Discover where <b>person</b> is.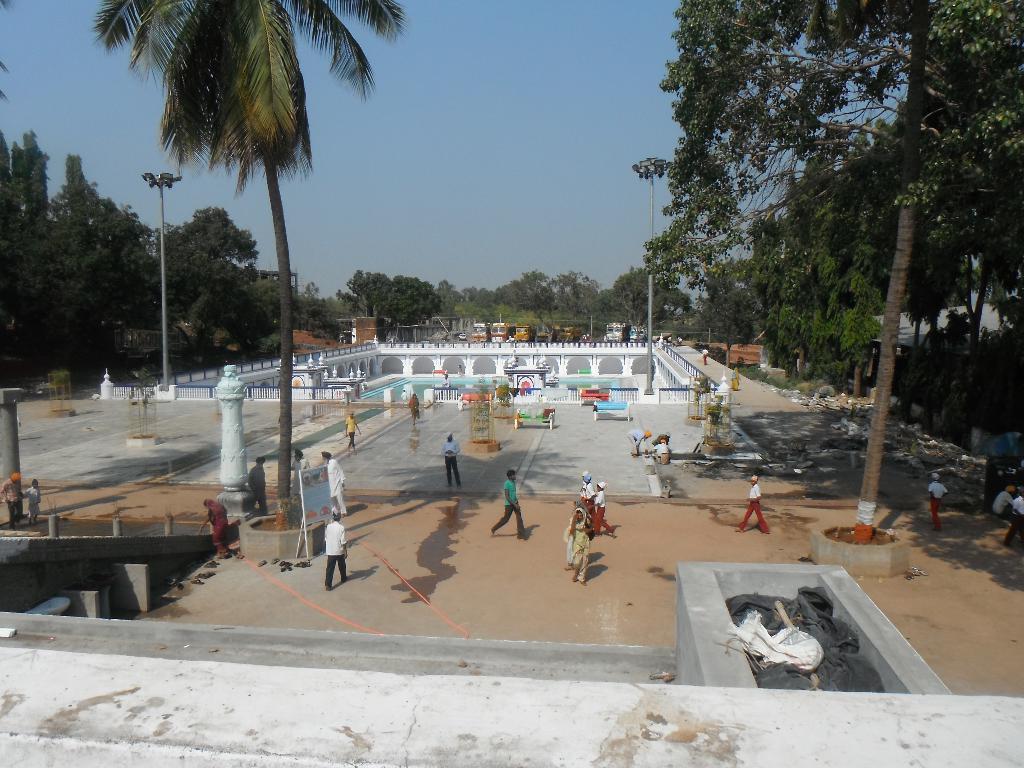
Discovered at detection(582, 474, 591, 504).
